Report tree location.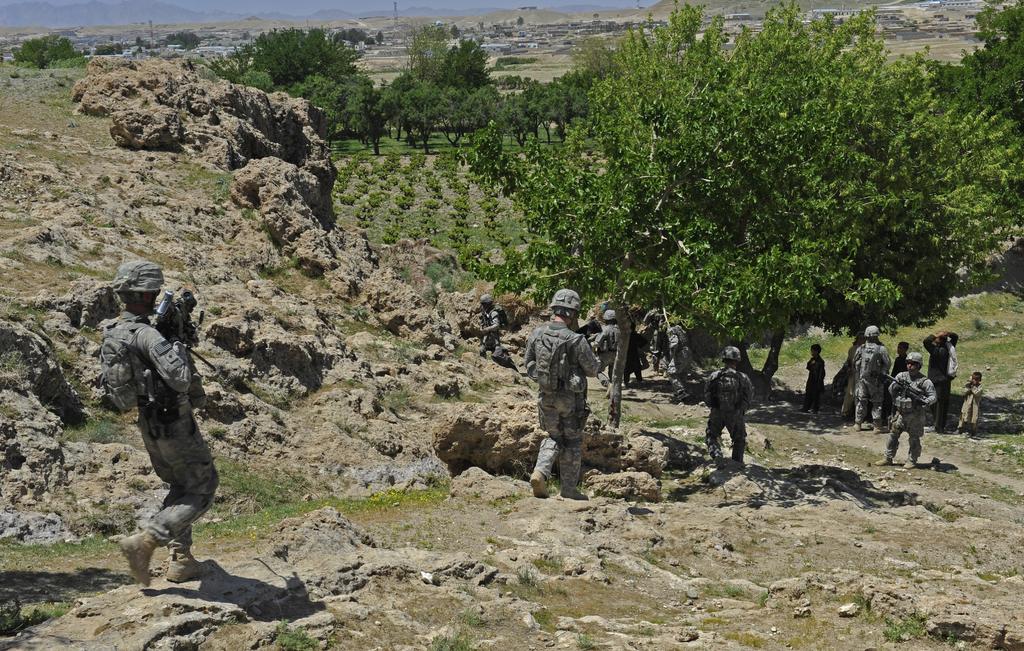
Report: box(441, 33, 490, 90).
